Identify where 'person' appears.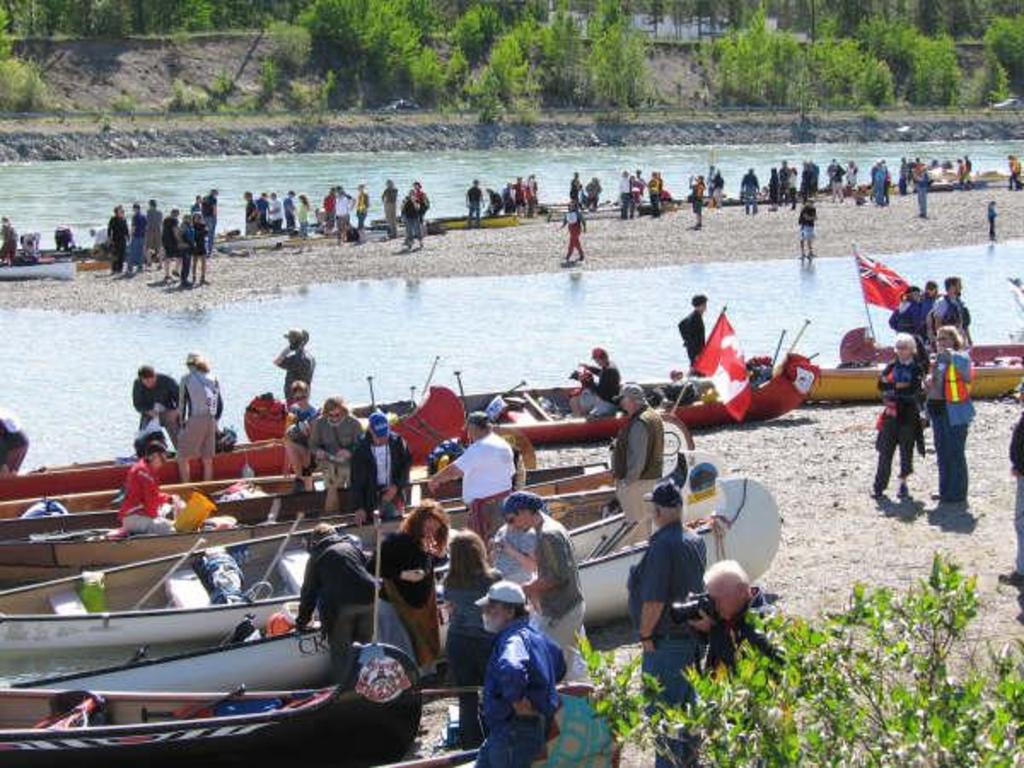
Appears at crop(0, 218, 19, 263).
